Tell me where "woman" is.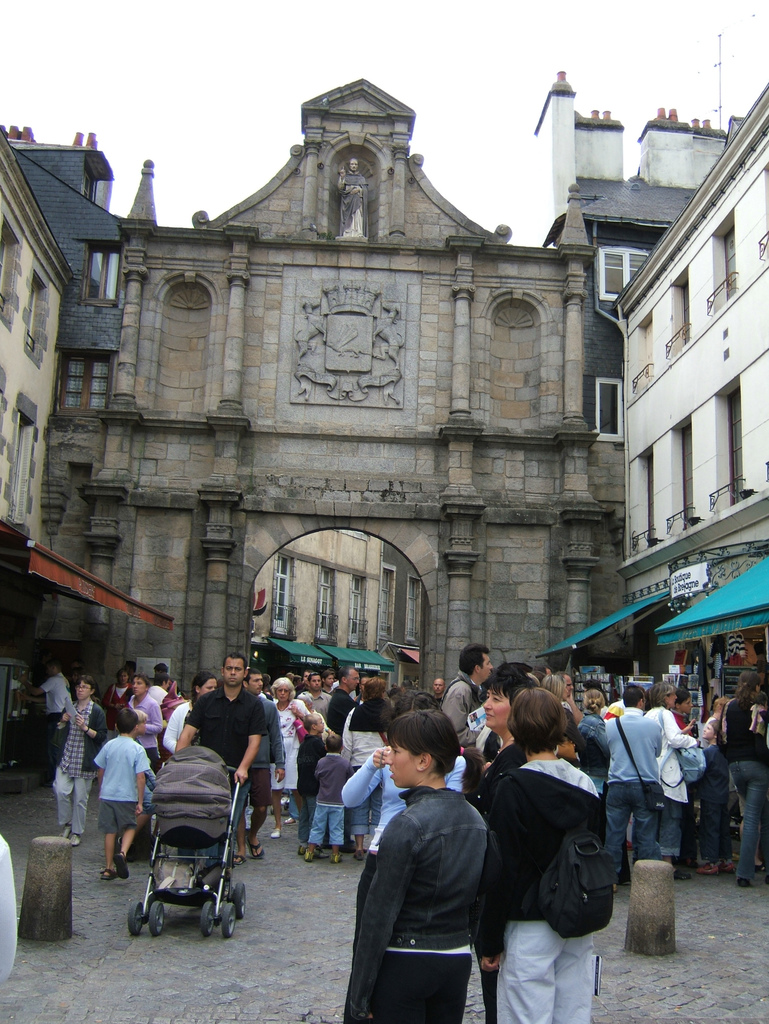
"woman" is at pyautogui.locateOnScreen(644, 680, 703, 880).
